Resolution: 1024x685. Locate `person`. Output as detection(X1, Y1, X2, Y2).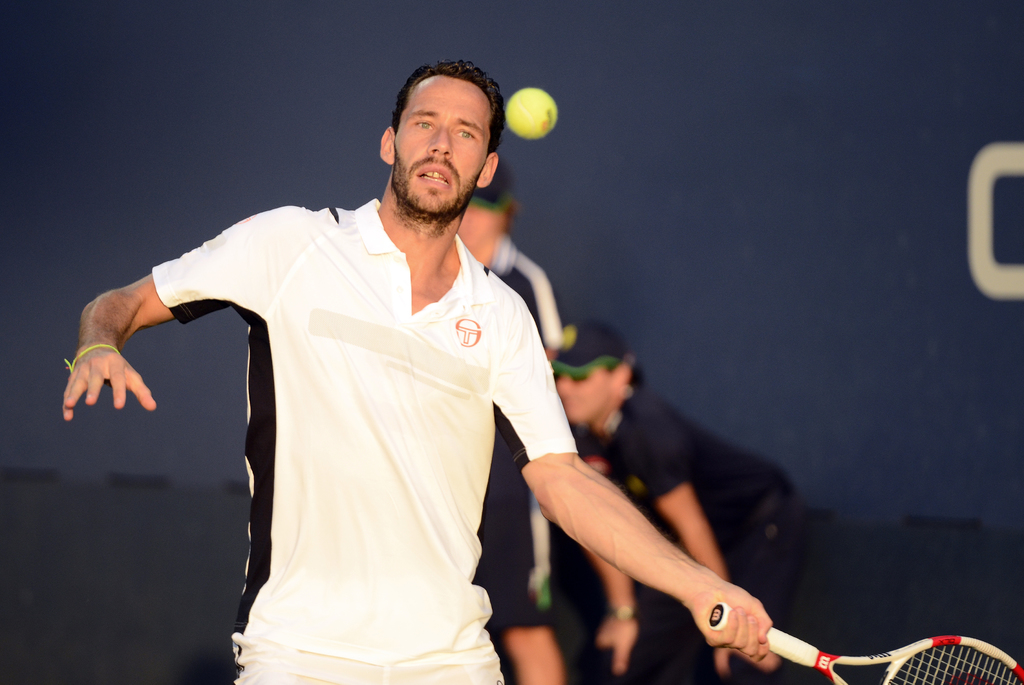
detection(443, 152, 573, 684).
